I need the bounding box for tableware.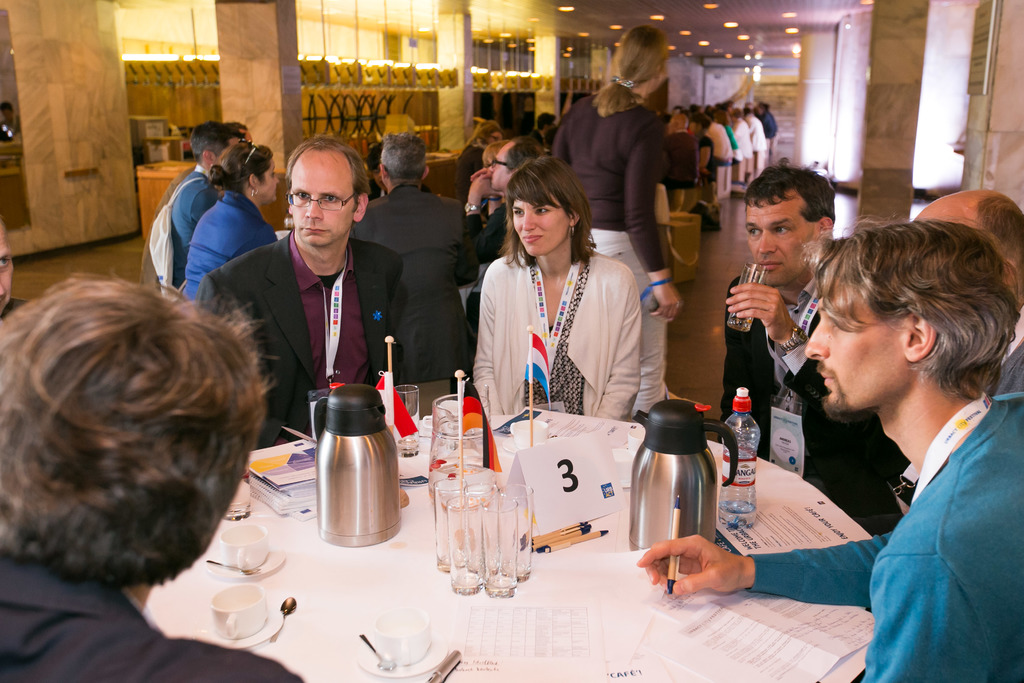
Here it is: (x1=220, y1=524, x2=268, y2=568).
